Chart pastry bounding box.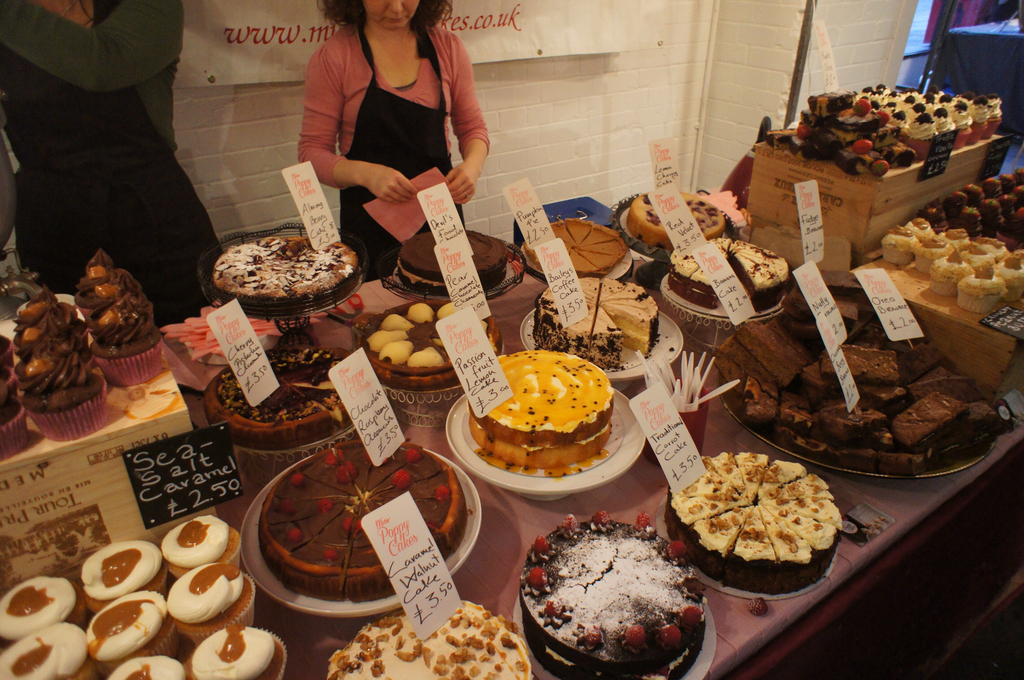
Charted: [159, 519, 245, 584].
